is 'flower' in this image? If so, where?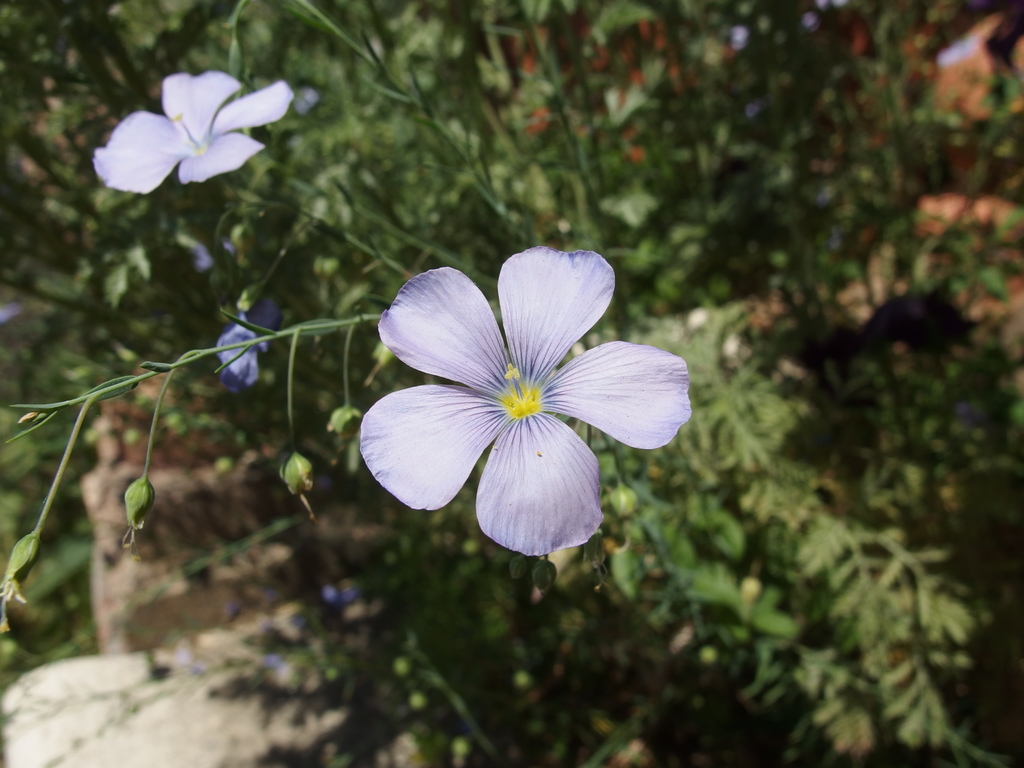
Yes, at (left=121, top=477, right=158, bottom=557).
